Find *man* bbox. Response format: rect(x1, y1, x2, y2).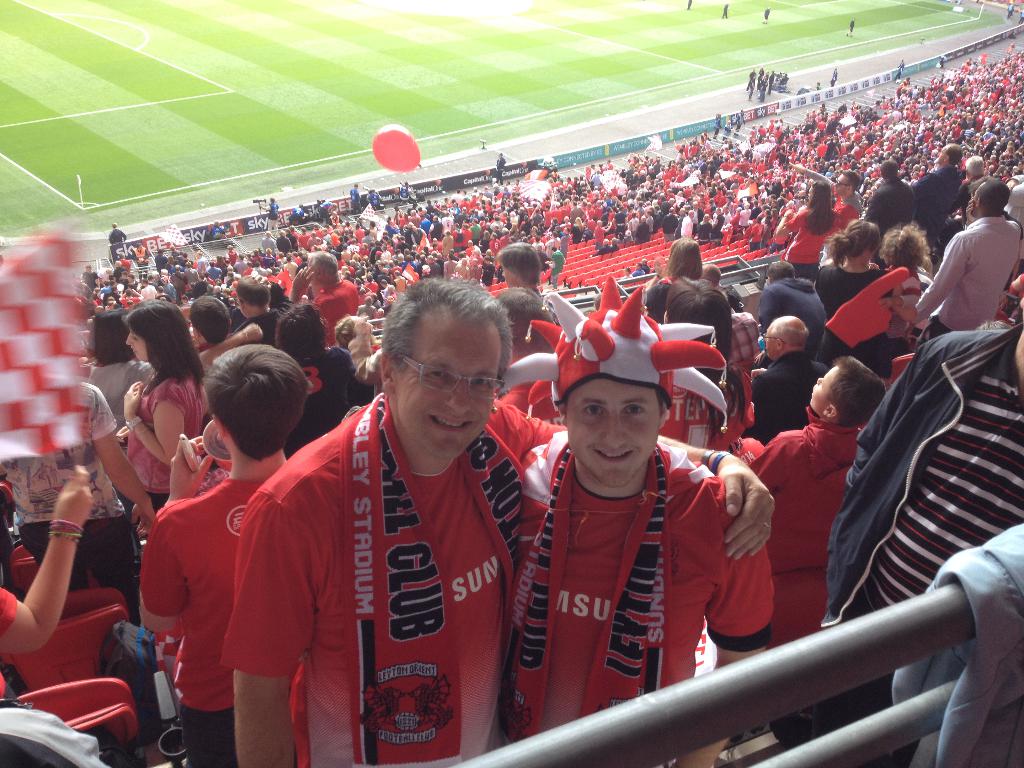
rect(220, 277, 775, 767).
